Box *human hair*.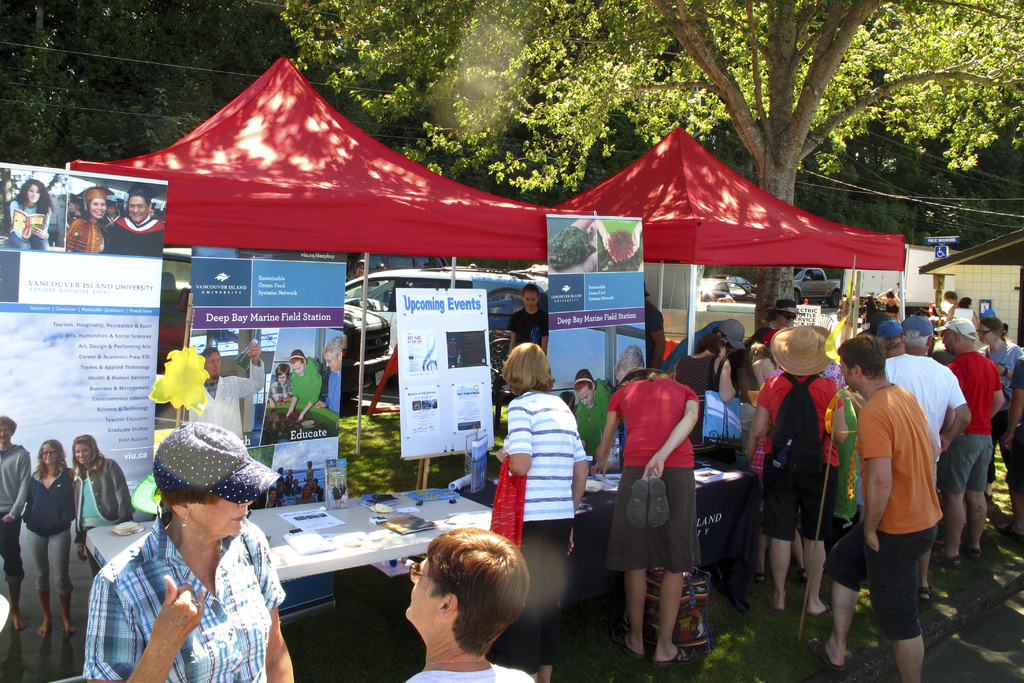
l=712, t=325, r=723, b=336.
